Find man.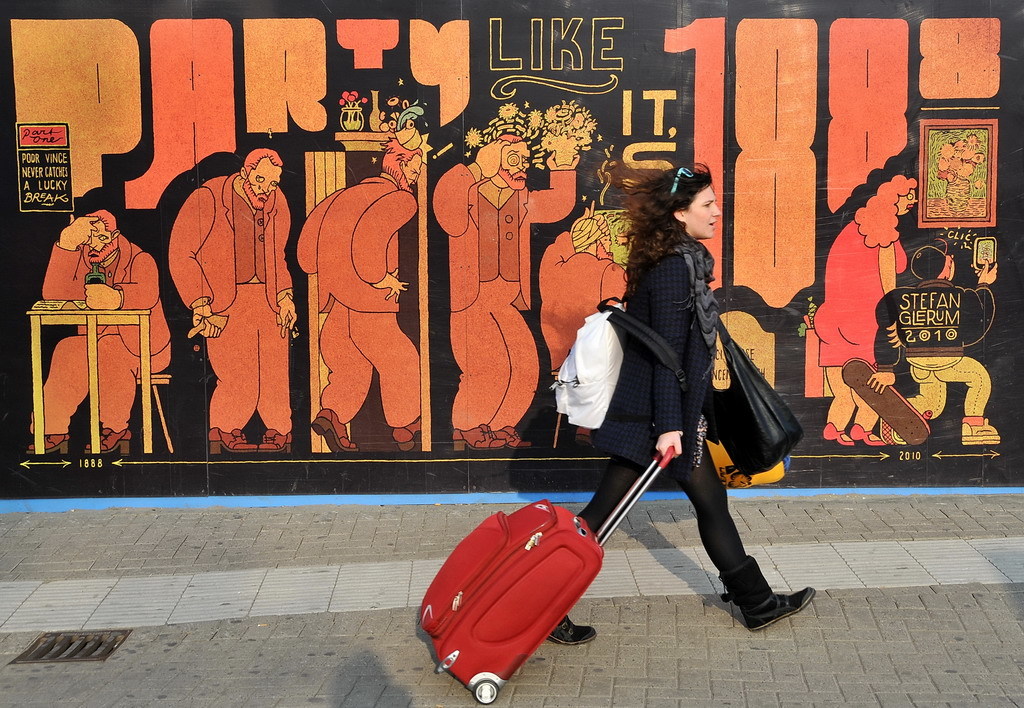
(x1=428, y1=127, x2=578, y2=452).
